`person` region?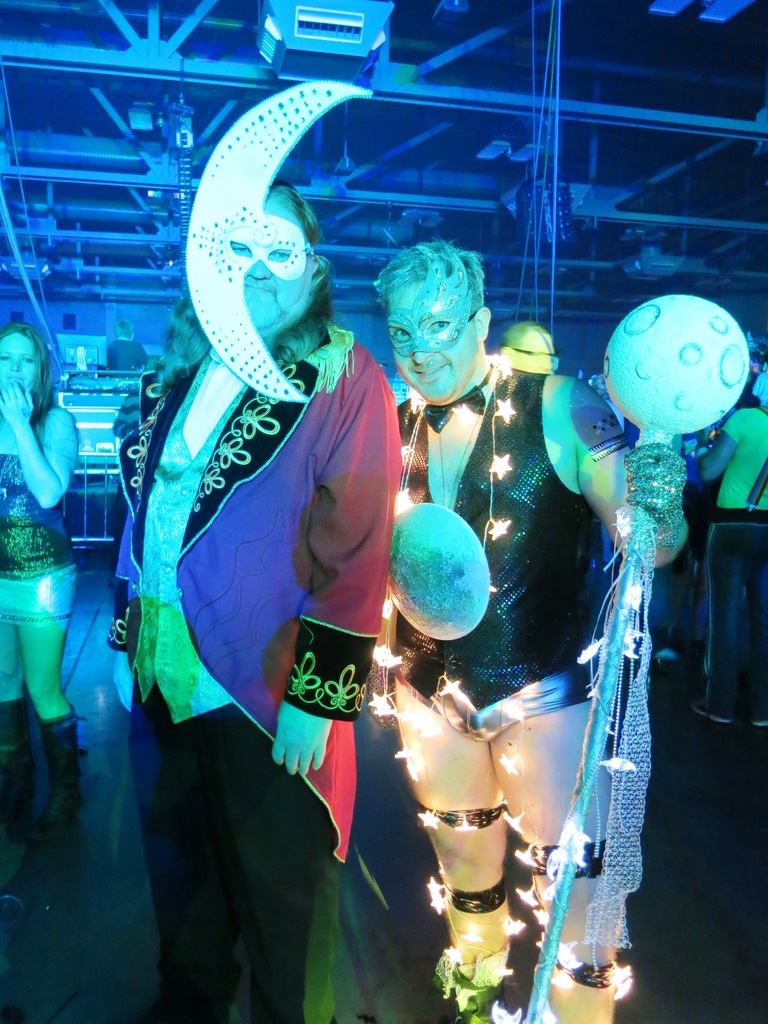
<bbox>108, 316, 150, 376</bbox>
